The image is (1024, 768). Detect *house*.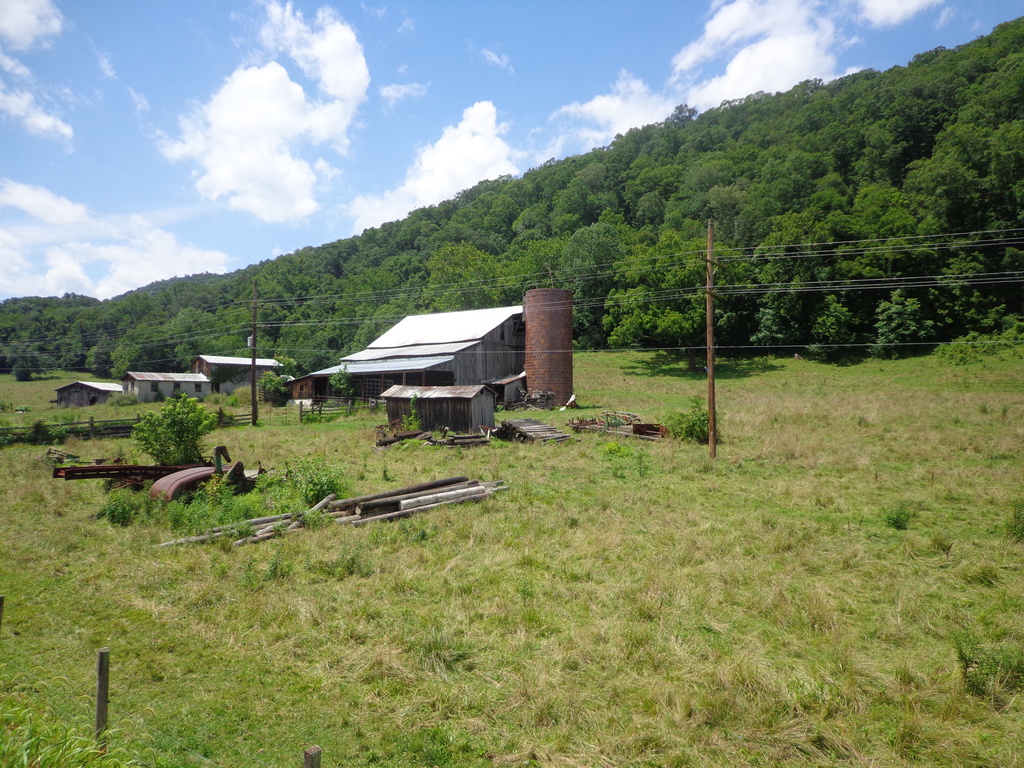
Detection: 289, 305, 530, 421.
